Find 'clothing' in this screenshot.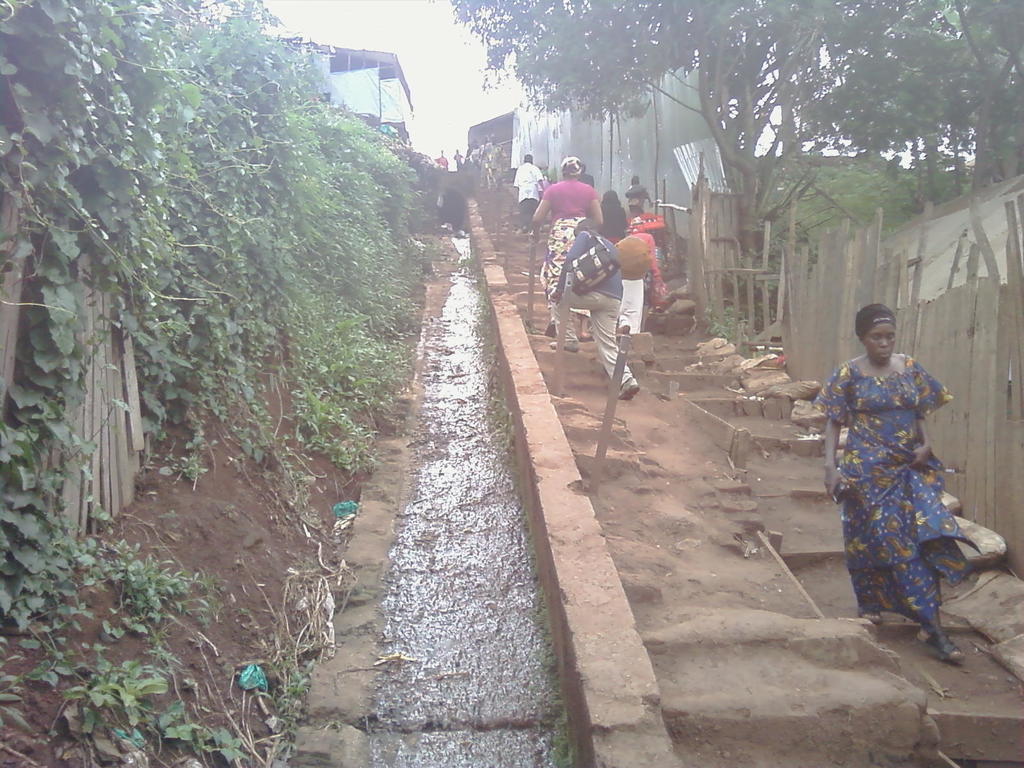
The bounding box for 'clothing' is {"left": 468, "top": 147, "right": 476, "bottom": 160}.
